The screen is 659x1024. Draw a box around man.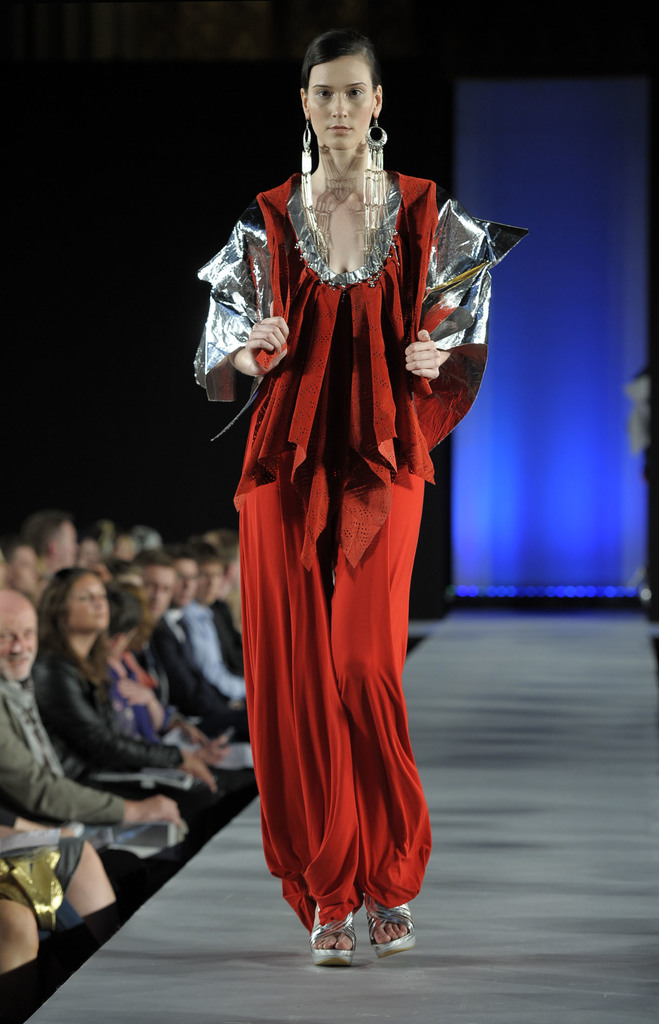
l=0, t=589, r=180, b=870.
